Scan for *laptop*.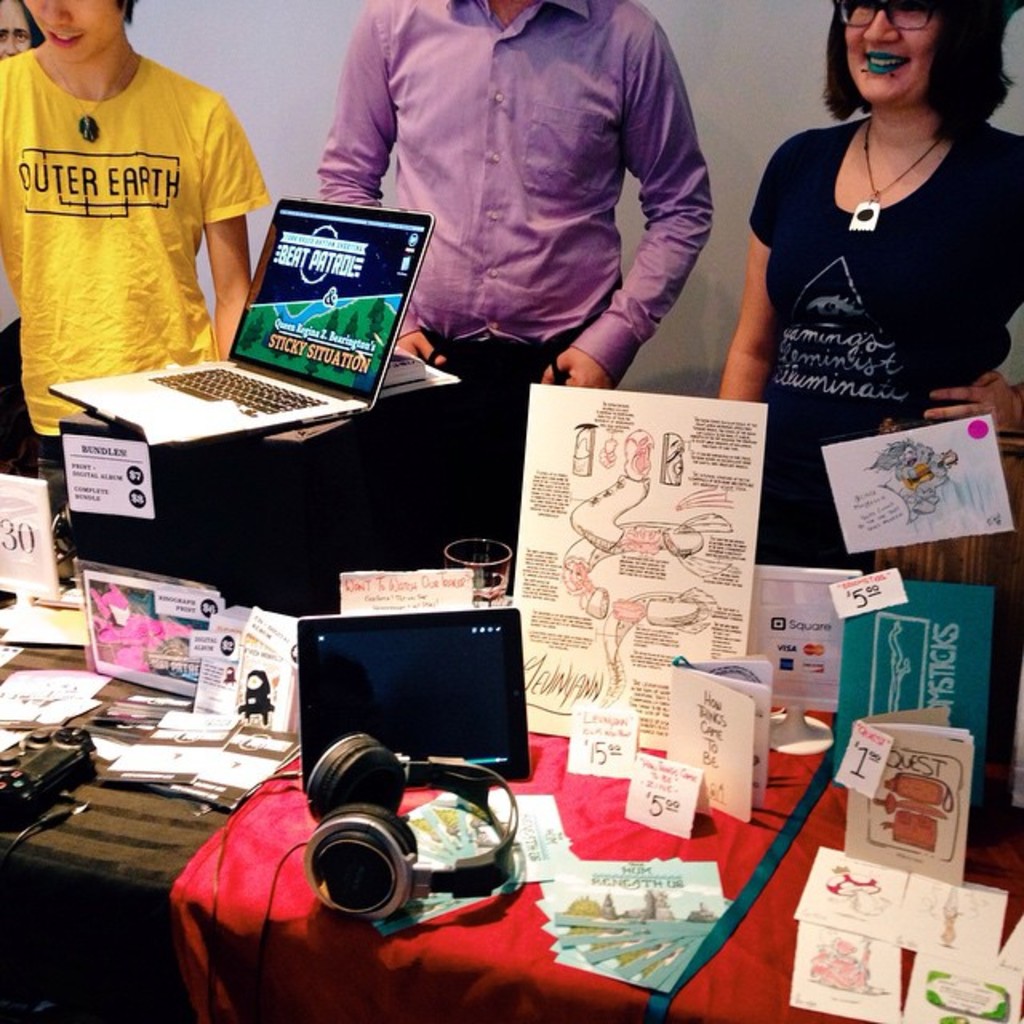
Scan result: box=[46, 197, 440, 456].
